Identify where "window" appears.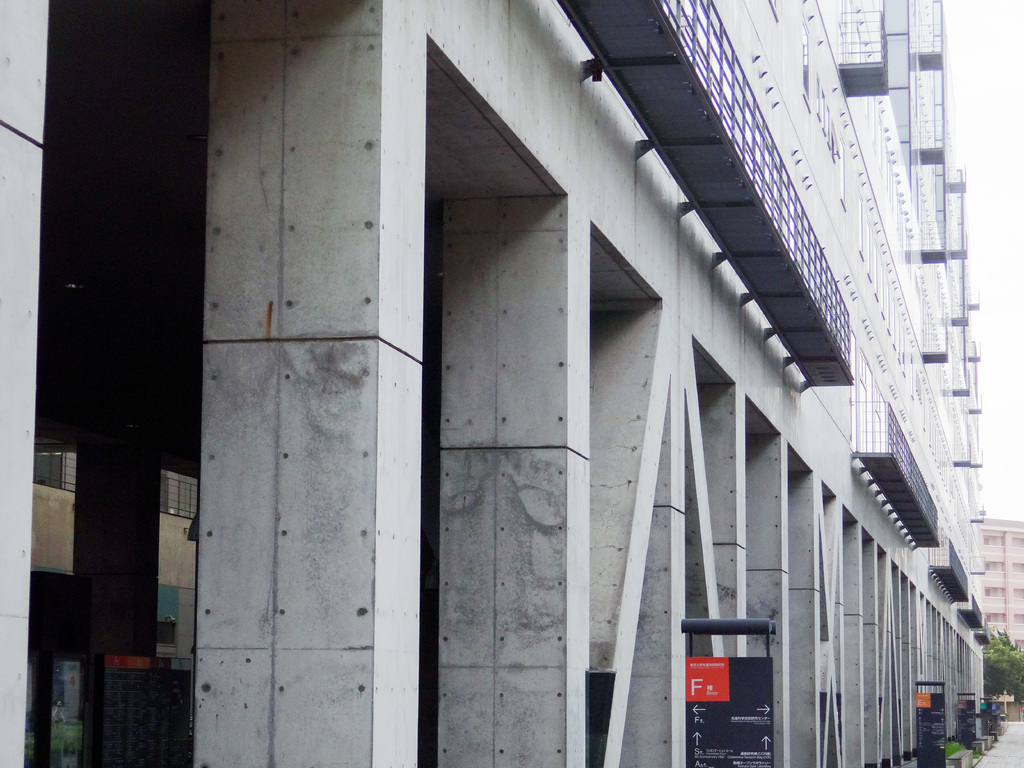
Appears at {"left": 978, "top": 535, "right": 1002, "bottom": 550}.
